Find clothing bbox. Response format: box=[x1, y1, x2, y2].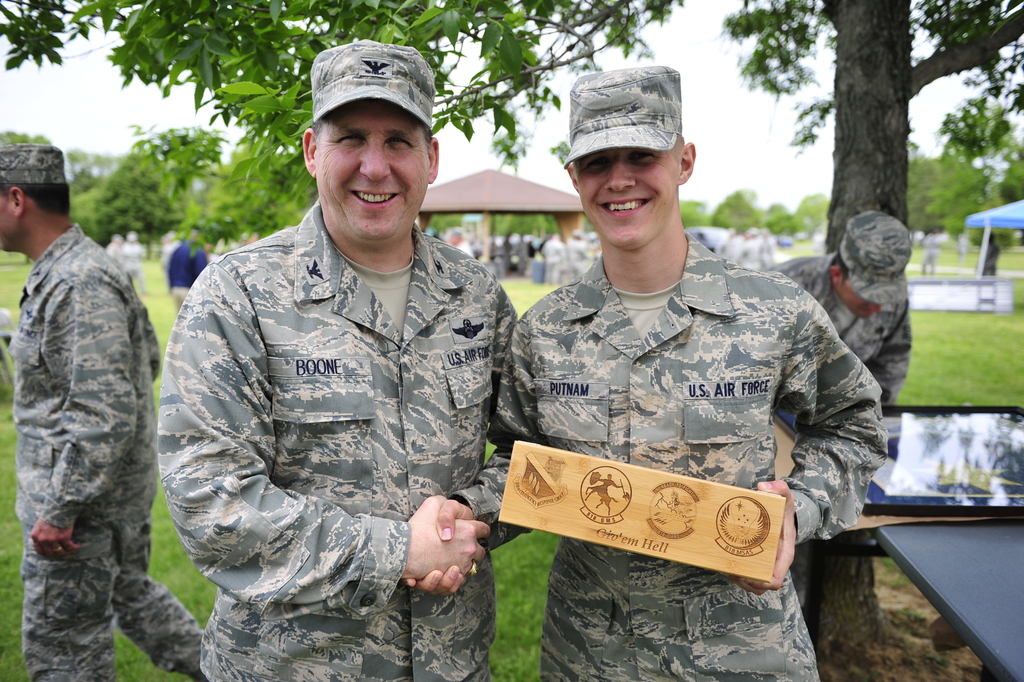
box=[770, 248, 921, 405].
